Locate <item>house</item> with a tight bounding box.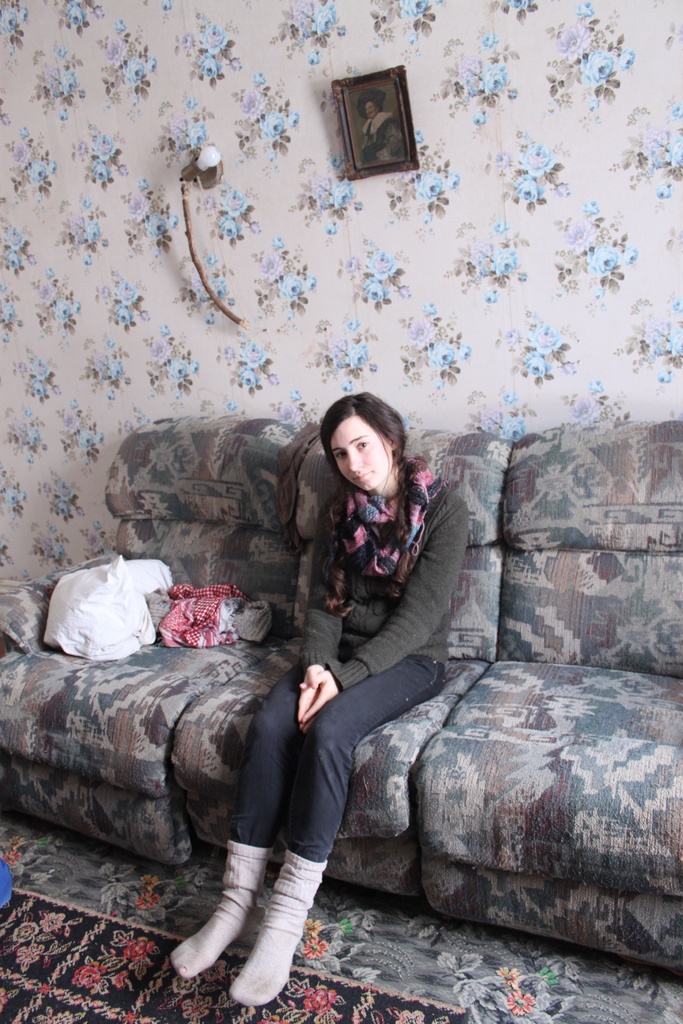
Rect(0, 0, 682, 1023).
